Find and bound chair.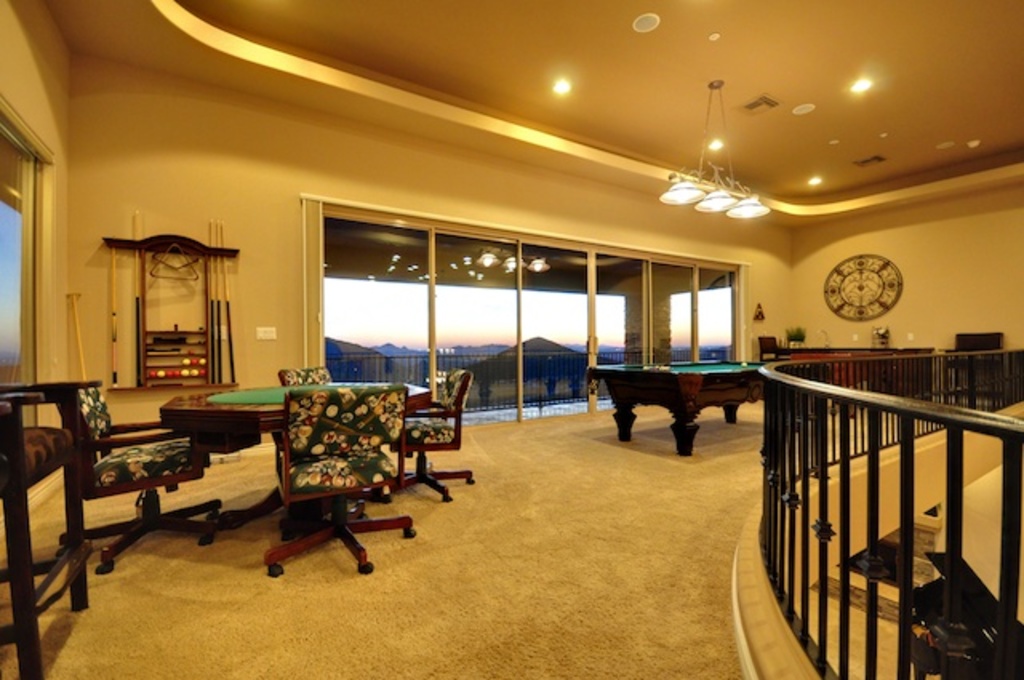
Bound: region(248, 376, 430, 576).
